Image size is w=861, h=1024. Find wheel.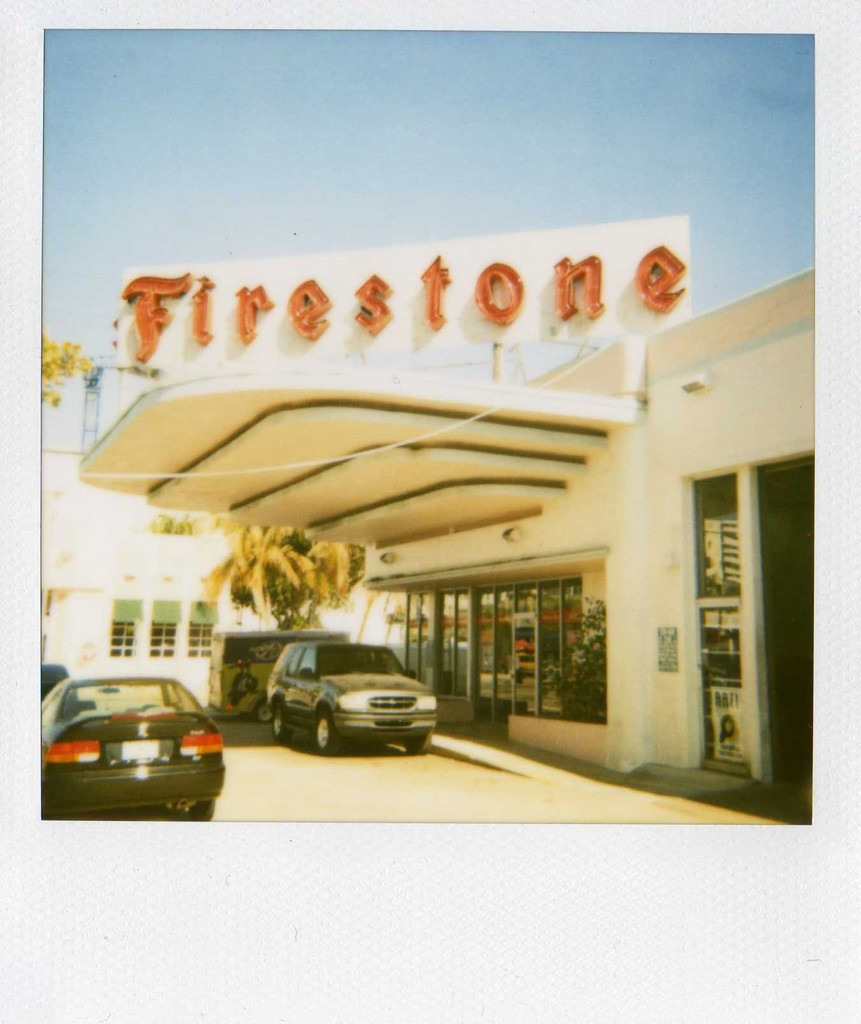
(left=316, top=706, right=337, bottom=756).
